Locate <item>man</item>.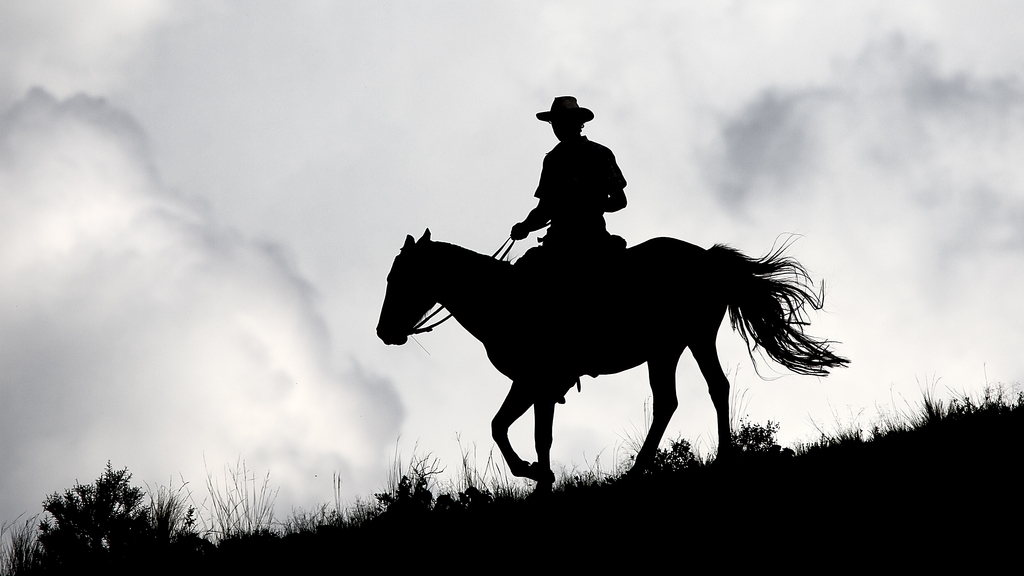
Bounding box: 503:98:630:269.
